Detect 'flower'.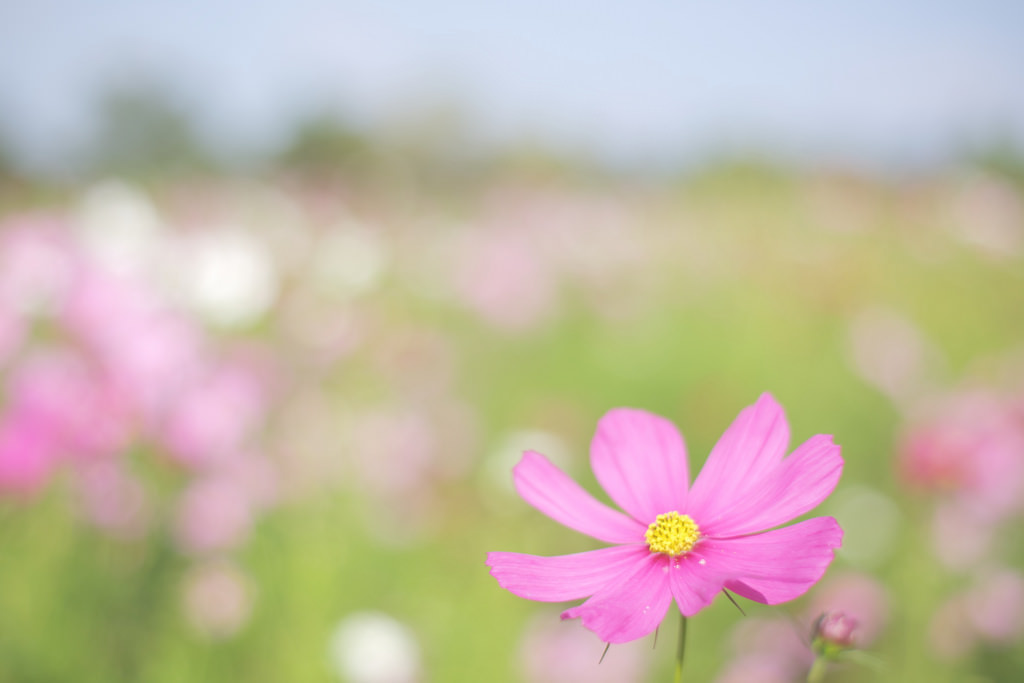
Detected at <box>484,402,845,664</box>.
